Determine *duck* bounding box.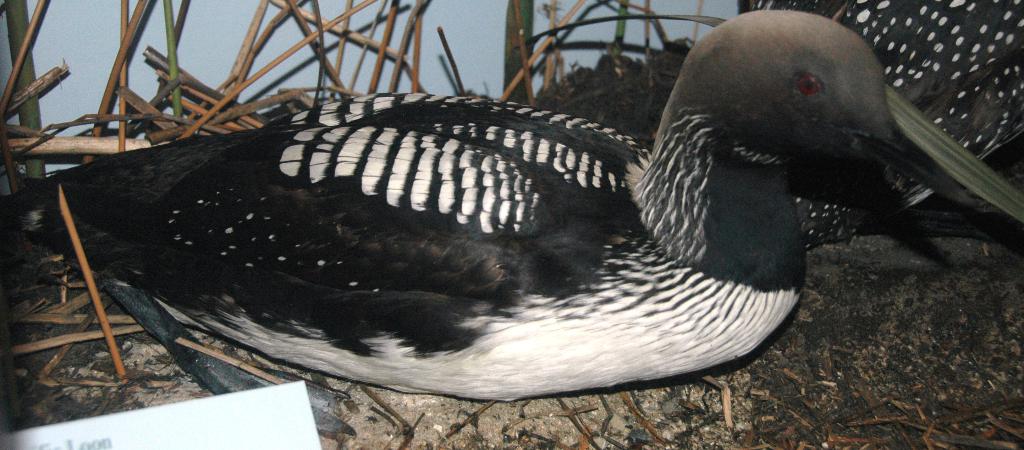
Determined: left=37, top=12, right=991, bottom=437.
